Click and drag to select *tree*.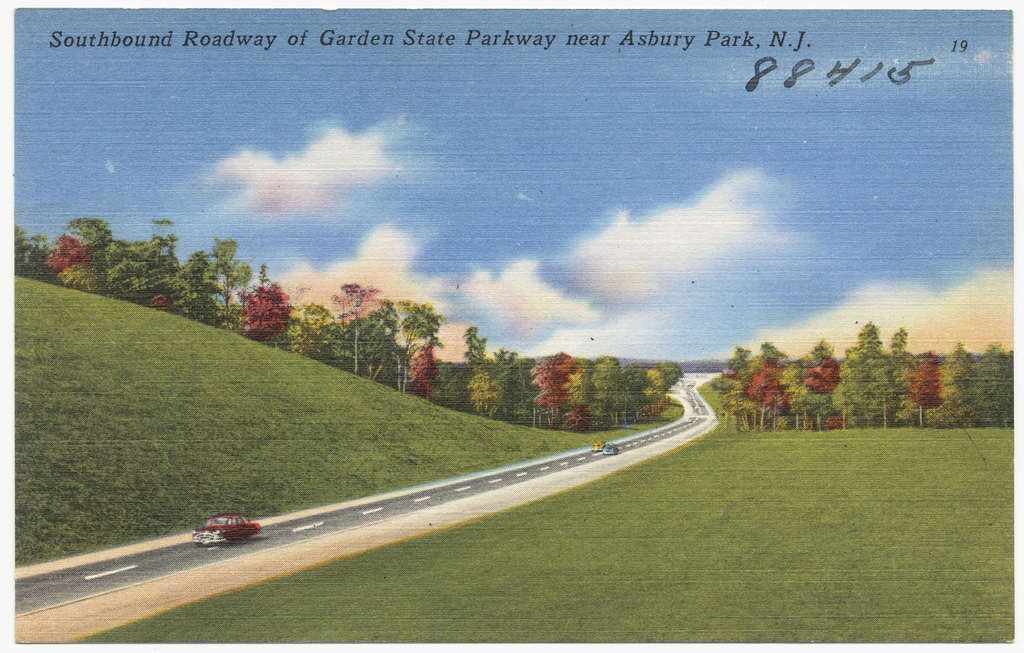
Selection: <box>377,297,401,389</box>.
